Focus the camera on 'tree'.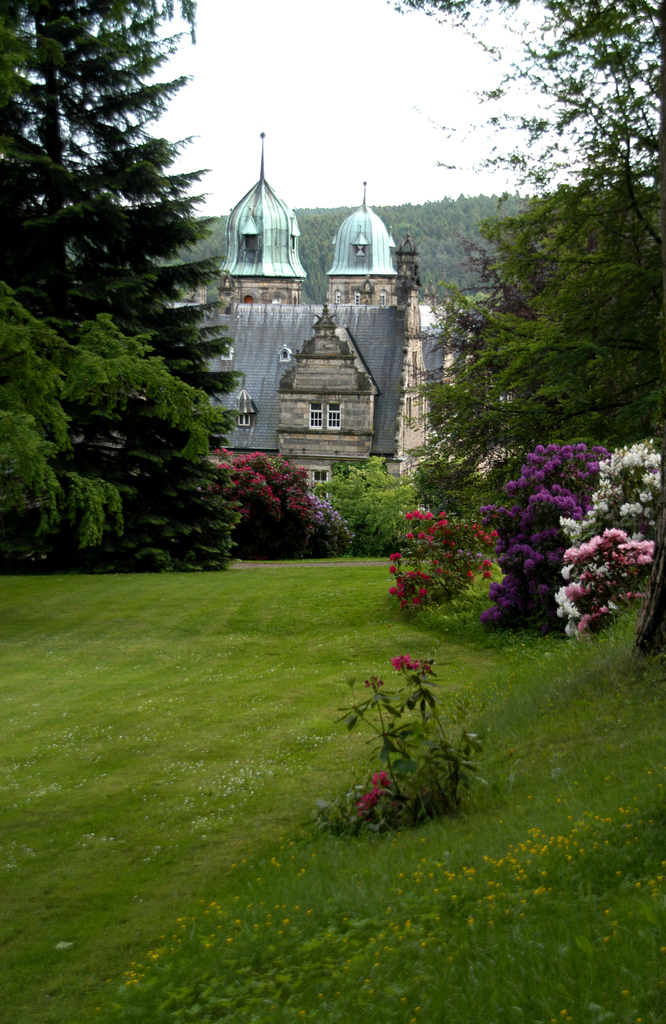
Focus region: crop(382, 0, 665, 239).
